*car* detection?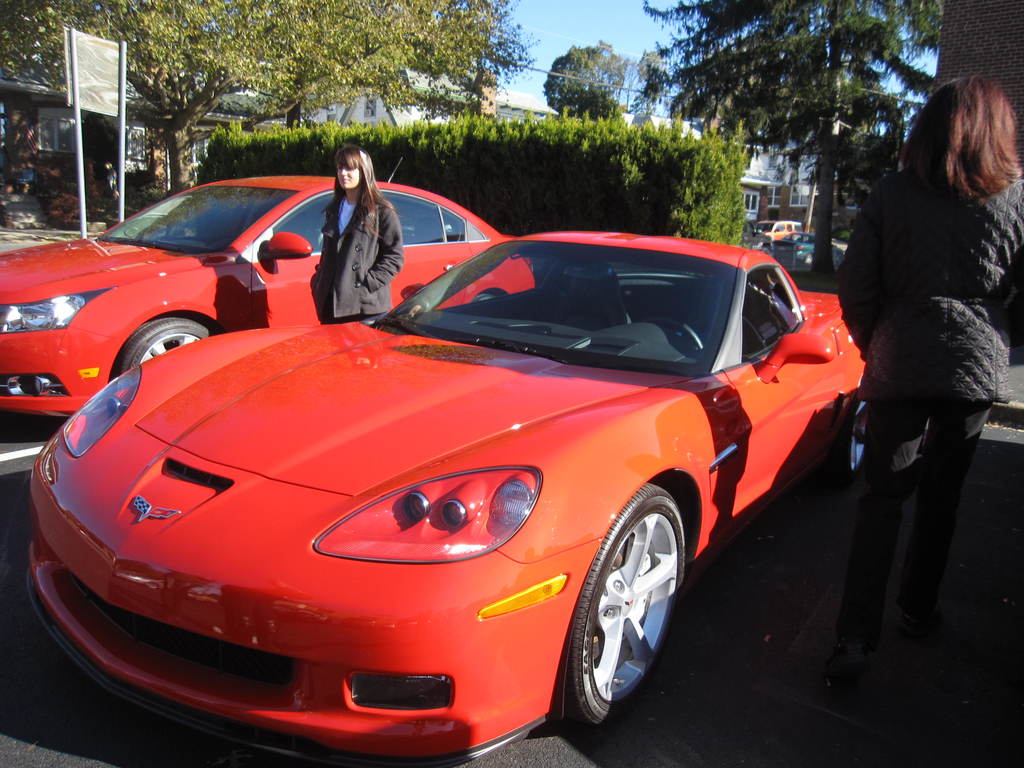
crop(755, 220, 806, 243)
